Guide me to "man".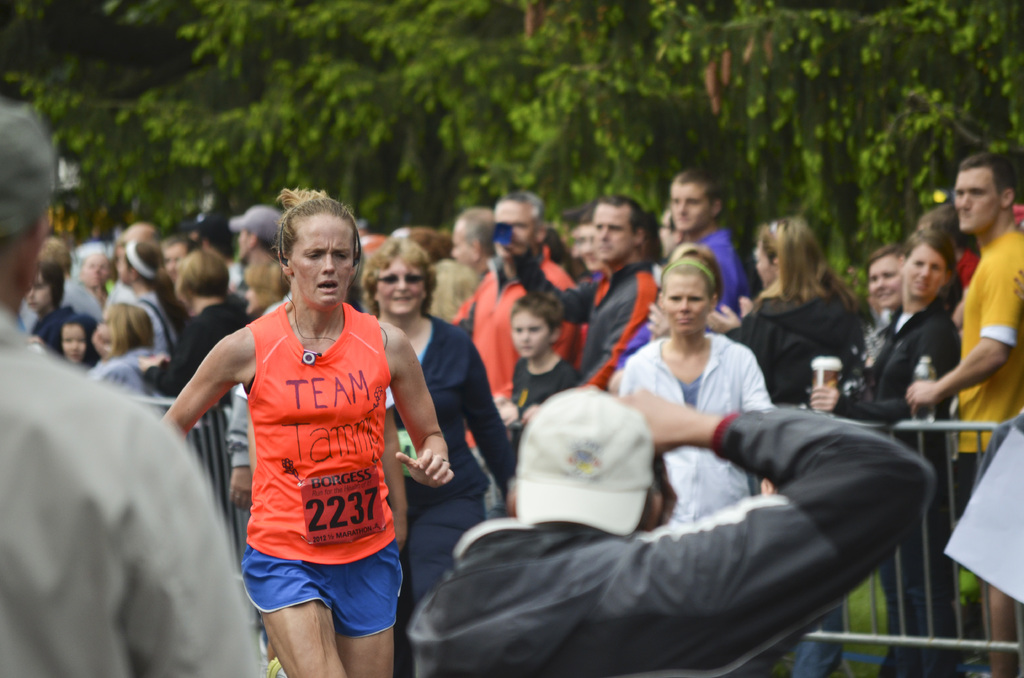
Guidance: (664, 174, 748, 315).
